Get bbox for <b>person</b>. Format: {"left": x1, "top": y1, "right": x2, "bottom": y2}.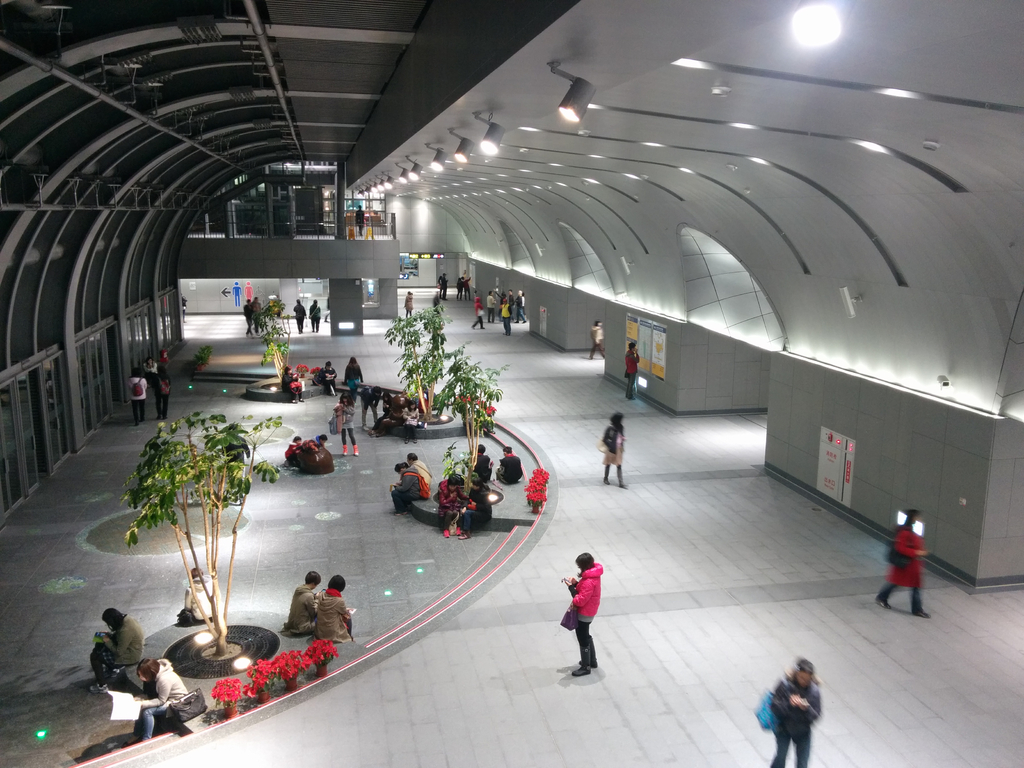
{"left": 513, "top": 290, "right": 525, "bottom": 322}.
